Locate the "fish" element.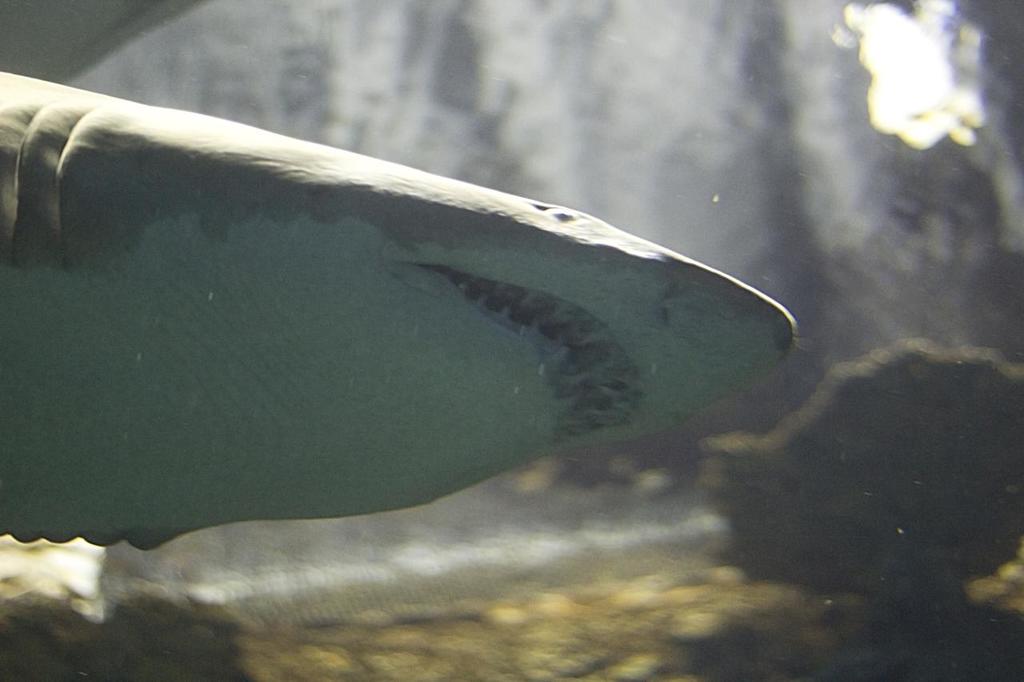
Element bbox: box=[10, 92, 826, 601].
